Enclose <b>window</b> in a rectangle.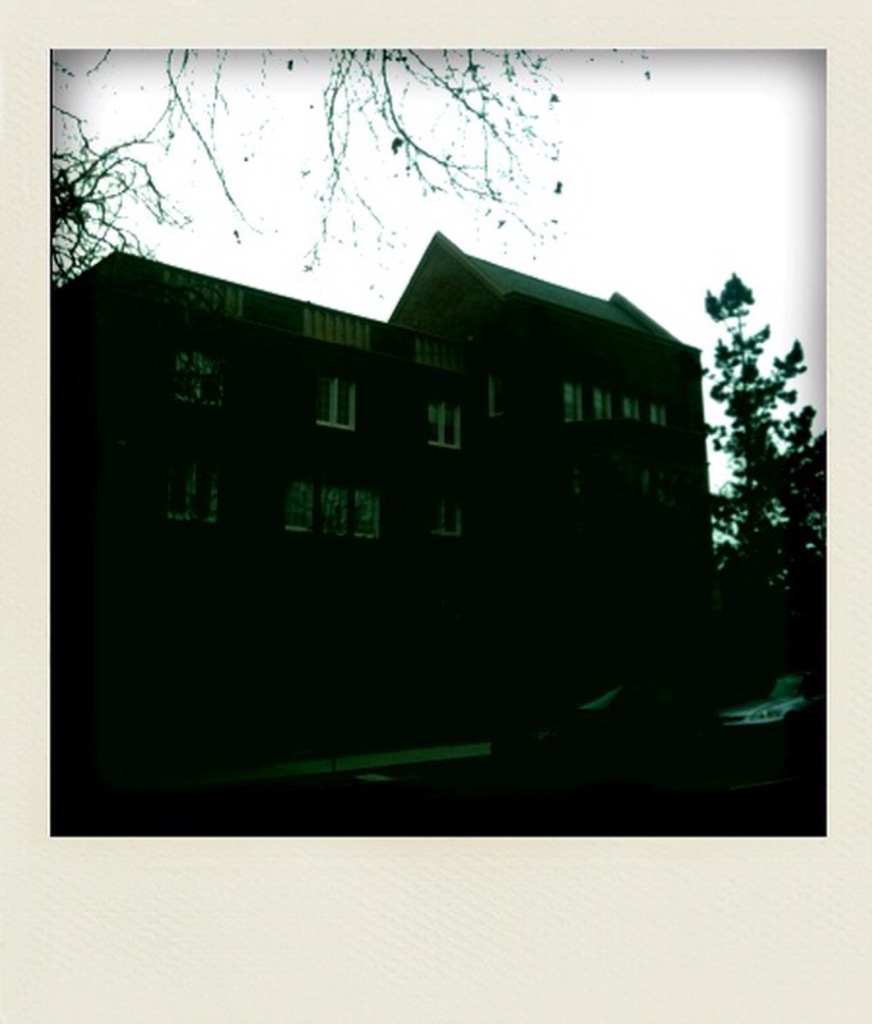
425:396:458:447.
